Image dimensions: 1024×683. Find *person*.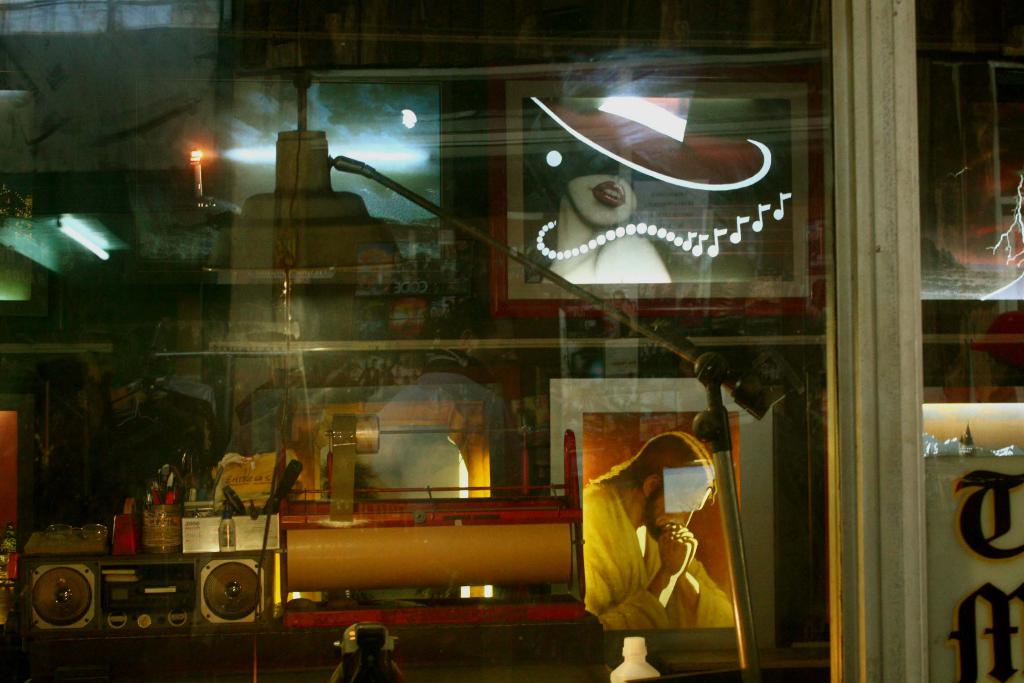
crop(589, 405, 731, 651).
